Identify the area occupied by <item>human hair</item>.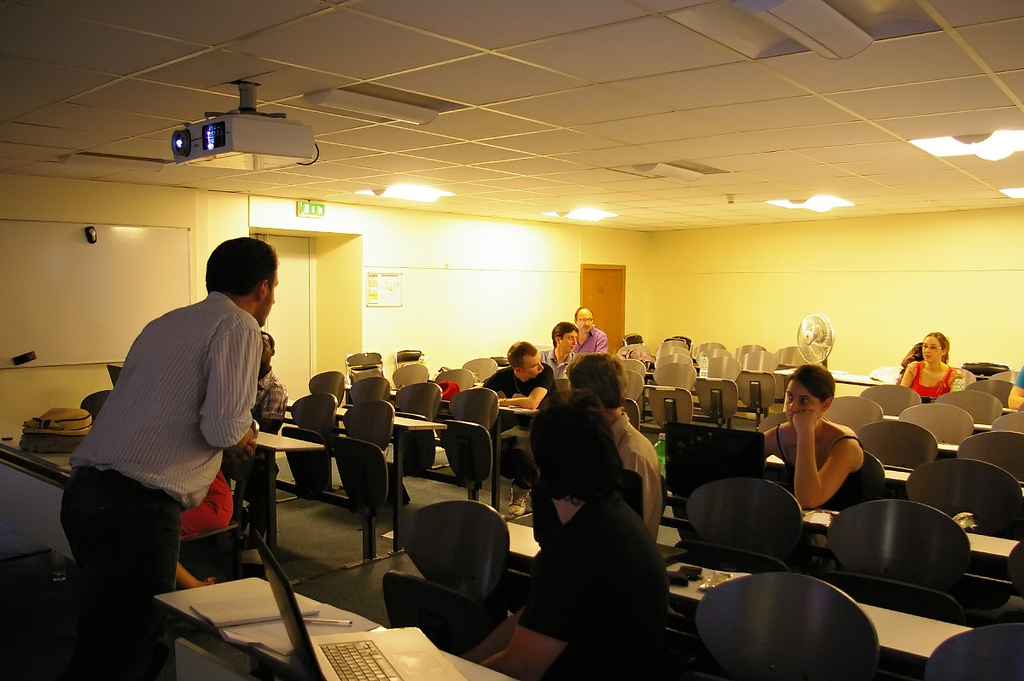
Area: [left=568, top=355, right=628, bottom=411].
